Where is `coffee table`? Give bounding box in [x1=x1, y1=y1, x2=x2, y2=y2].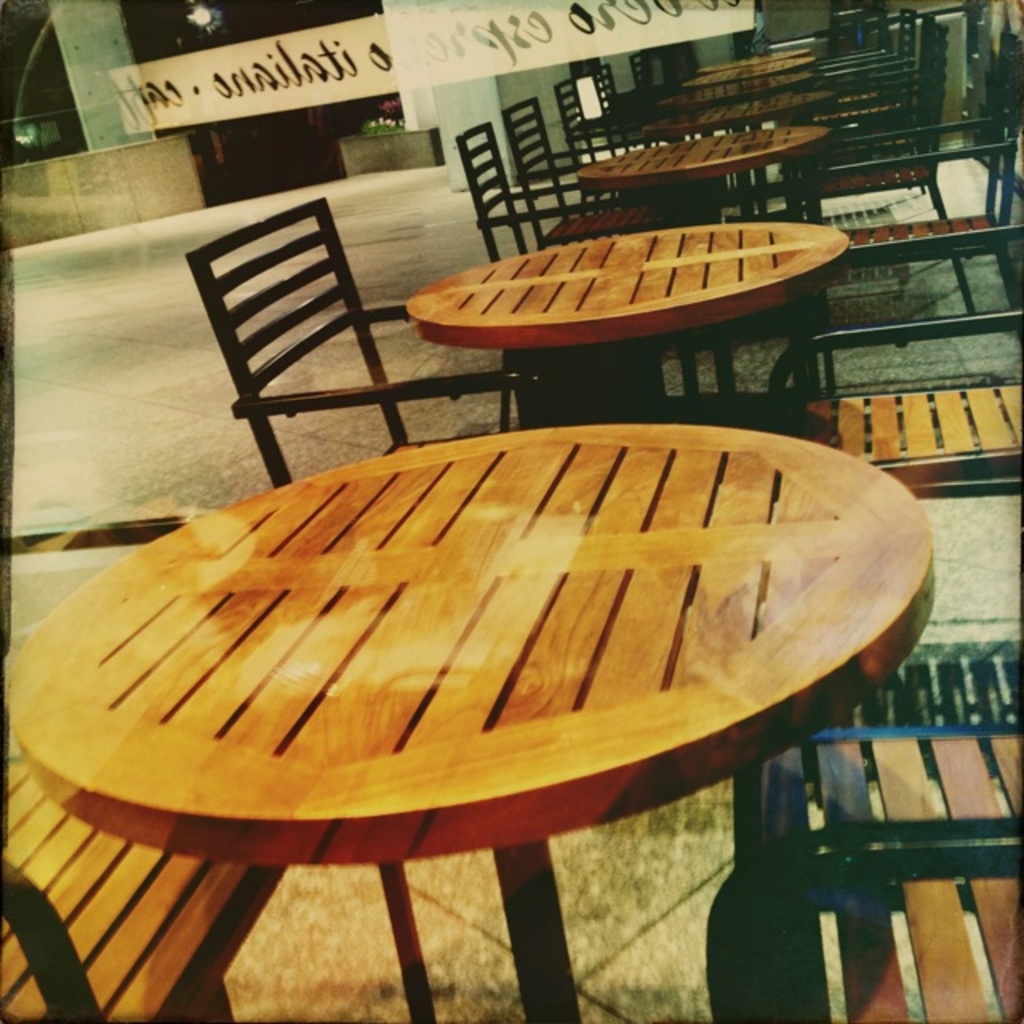
[x1=406, y1=227, x2=850, y2=438].
